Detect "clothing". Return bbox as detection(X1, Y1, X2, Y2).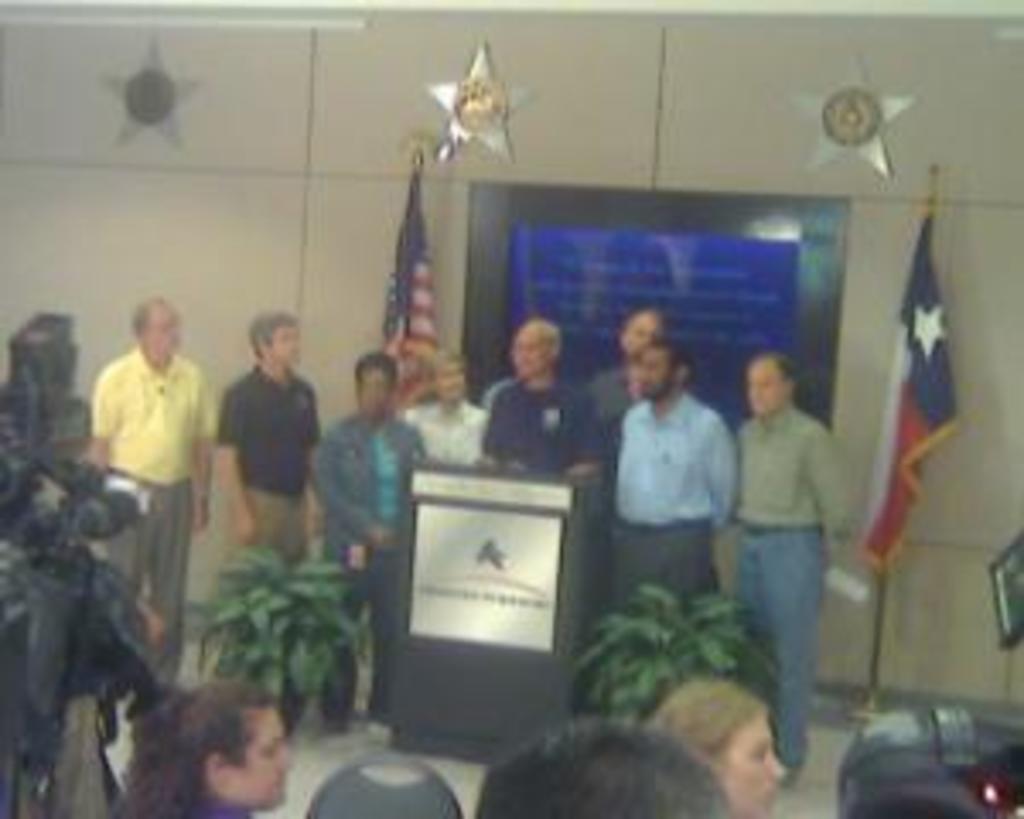
detection(597, 355, 635, 420).
